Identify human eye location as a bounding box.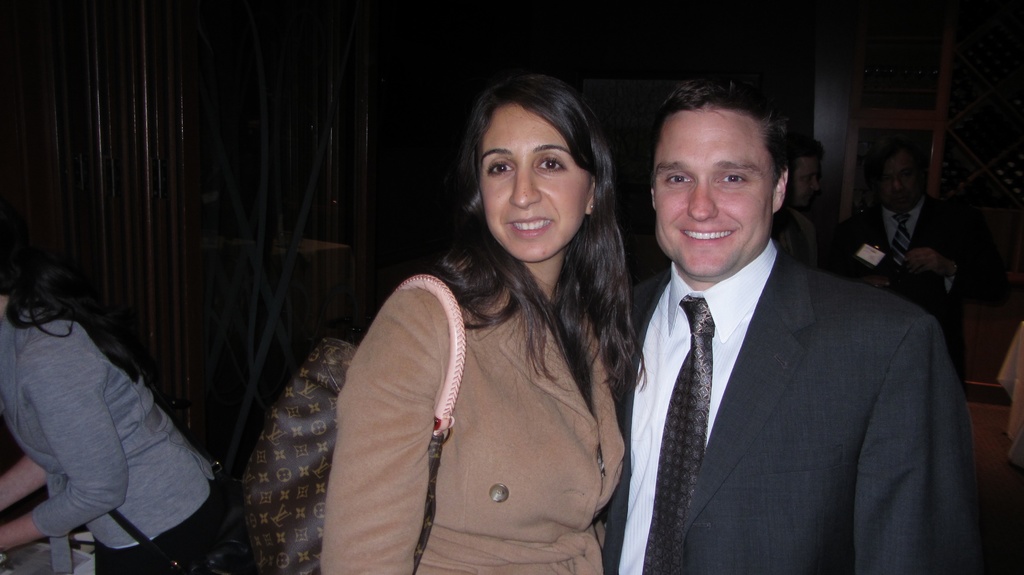
box=[718, 170, 751, 186].
